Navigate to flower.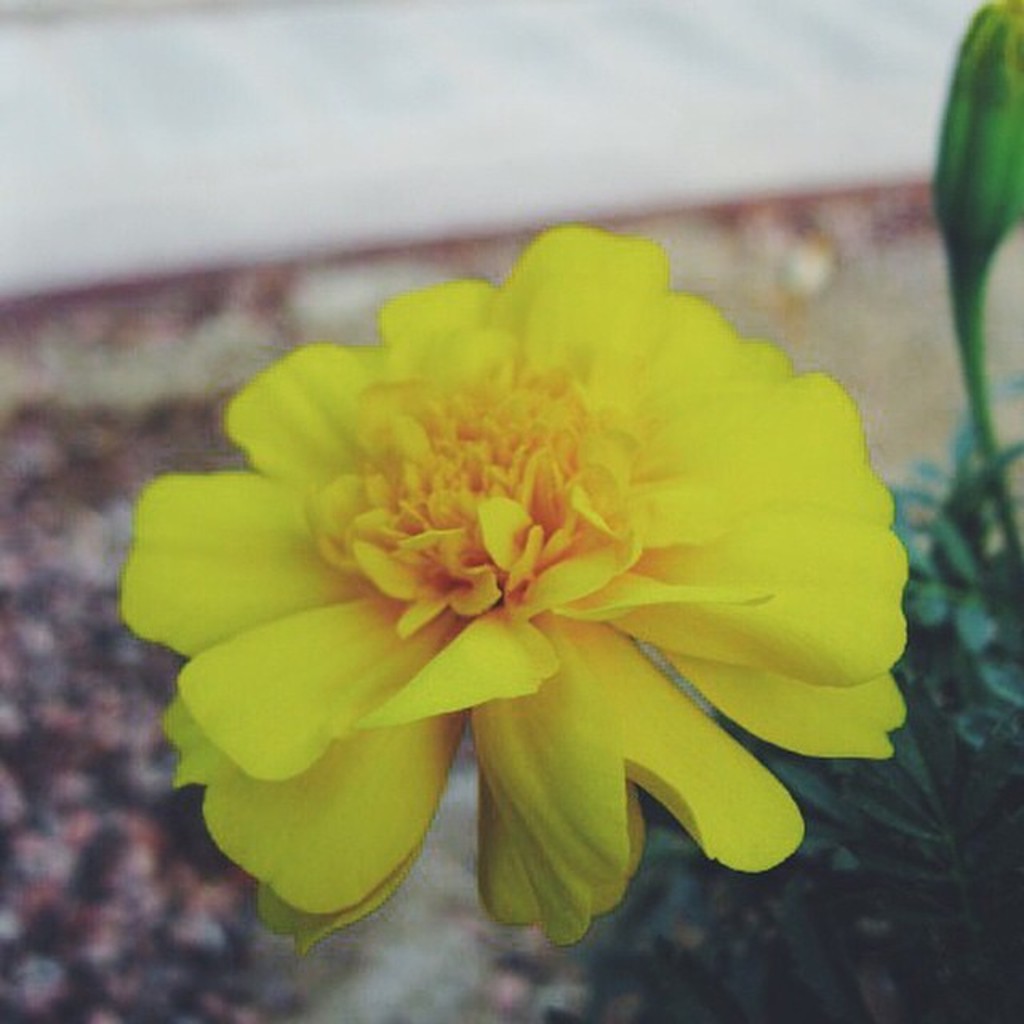
Navigation target: [144,219,875,936].
